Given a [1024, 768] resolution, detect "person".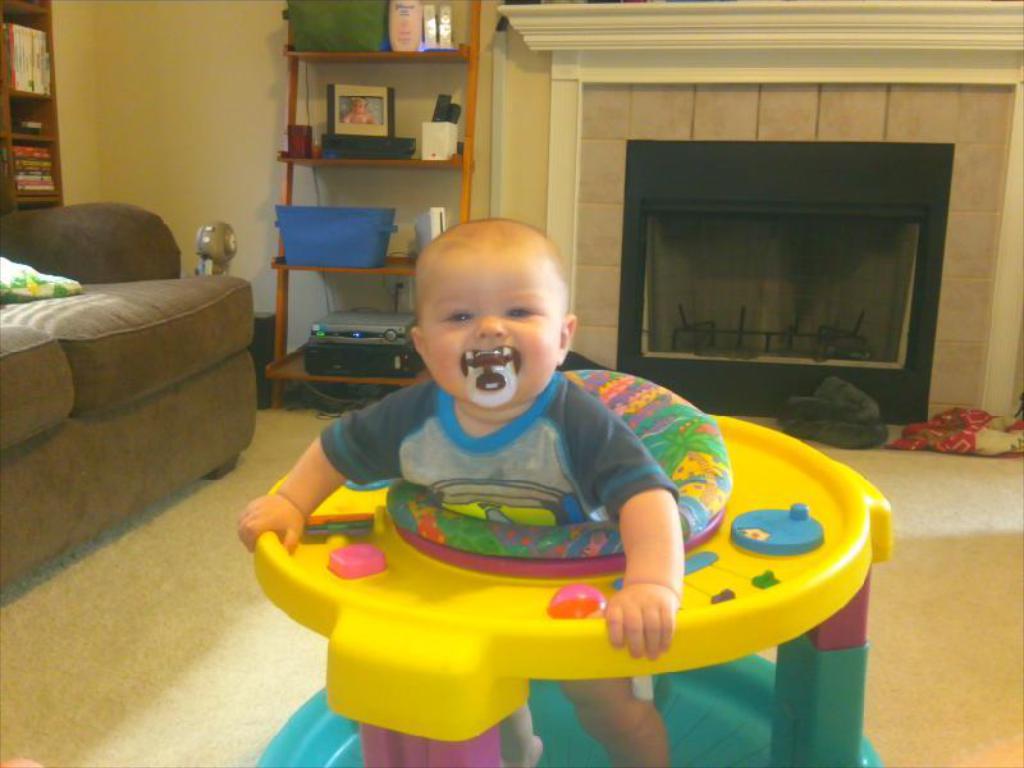
bbox=(339, 96, 380, 124).
